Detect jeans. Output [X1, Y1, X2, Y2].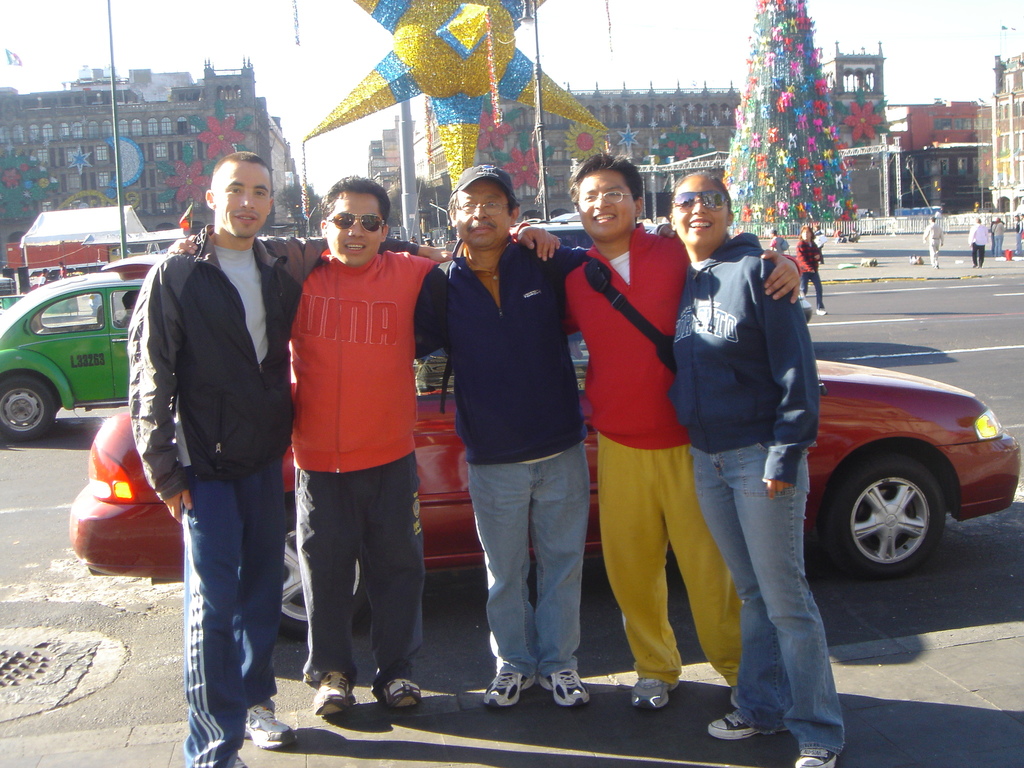
[468, 433, 589, 682].
